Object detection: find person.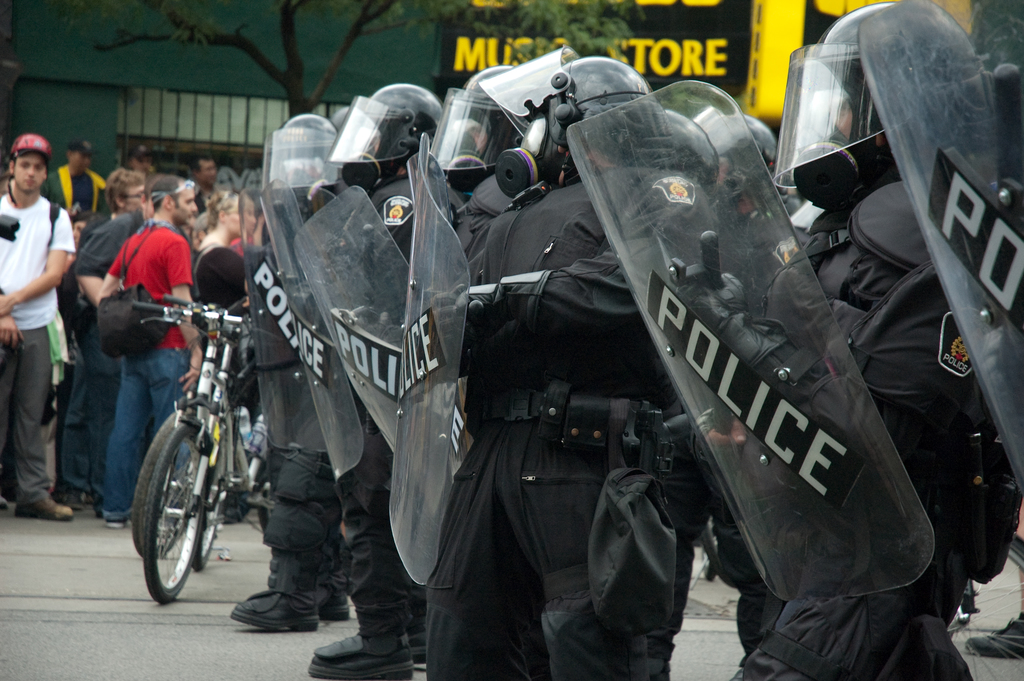
detection(0, 133, 77, 519).
